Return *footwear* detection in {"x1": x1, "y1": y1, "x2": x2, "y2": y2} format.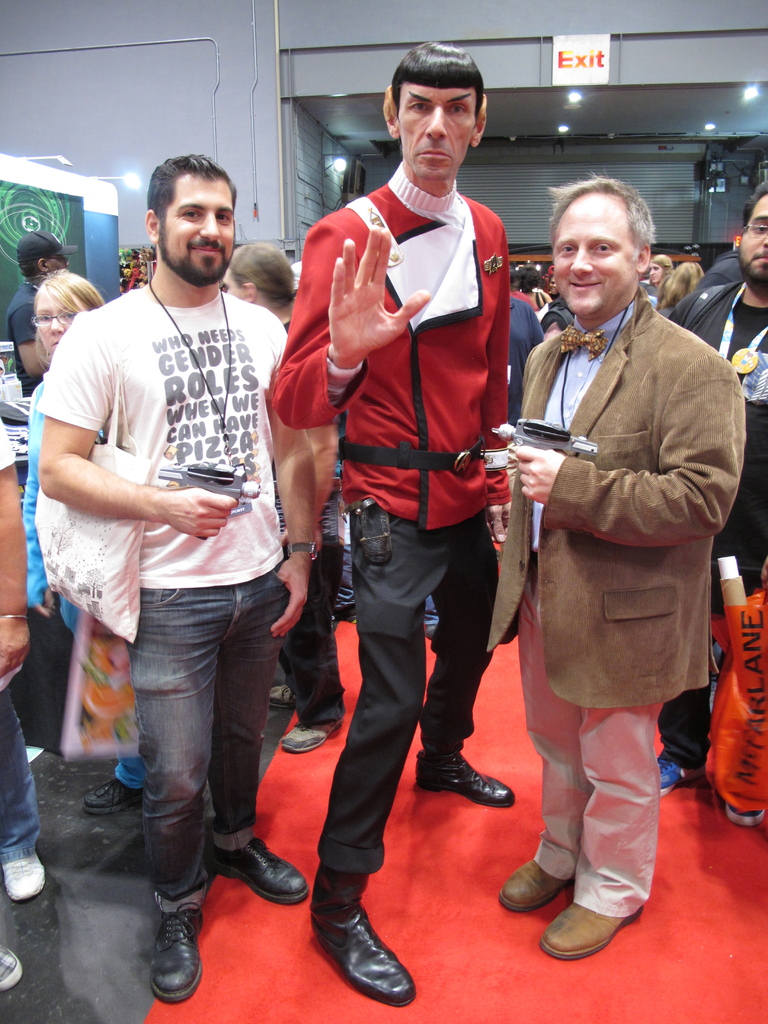
{"x1": 412, "y1": 757, "x2": 517, "y2": 804}.
